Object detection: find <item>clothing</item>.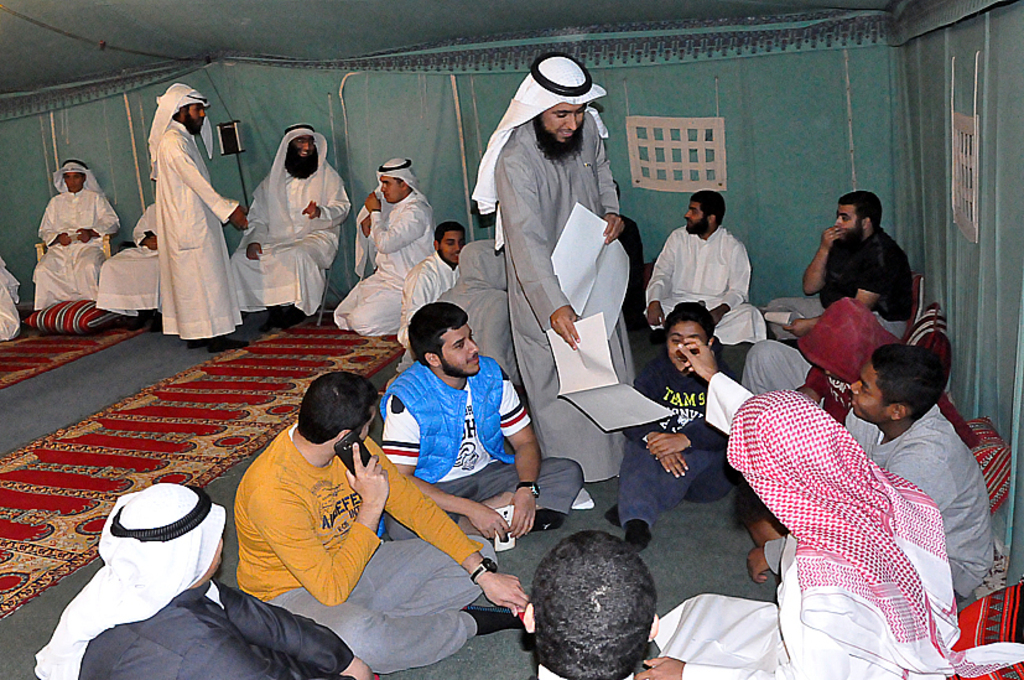
[left=618, top=357, right=734, bottom=526].
